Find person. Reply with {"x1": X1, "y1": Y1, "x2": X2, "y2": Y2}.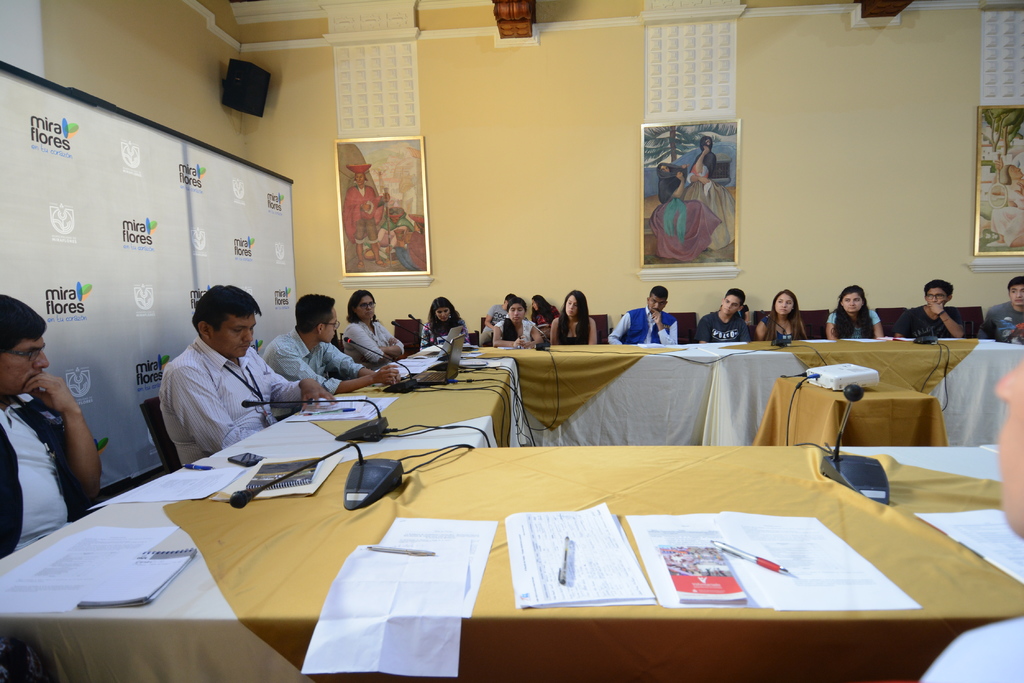
{"x1": 892, "y1": 280, "x2": 965, "y2": 337}.
